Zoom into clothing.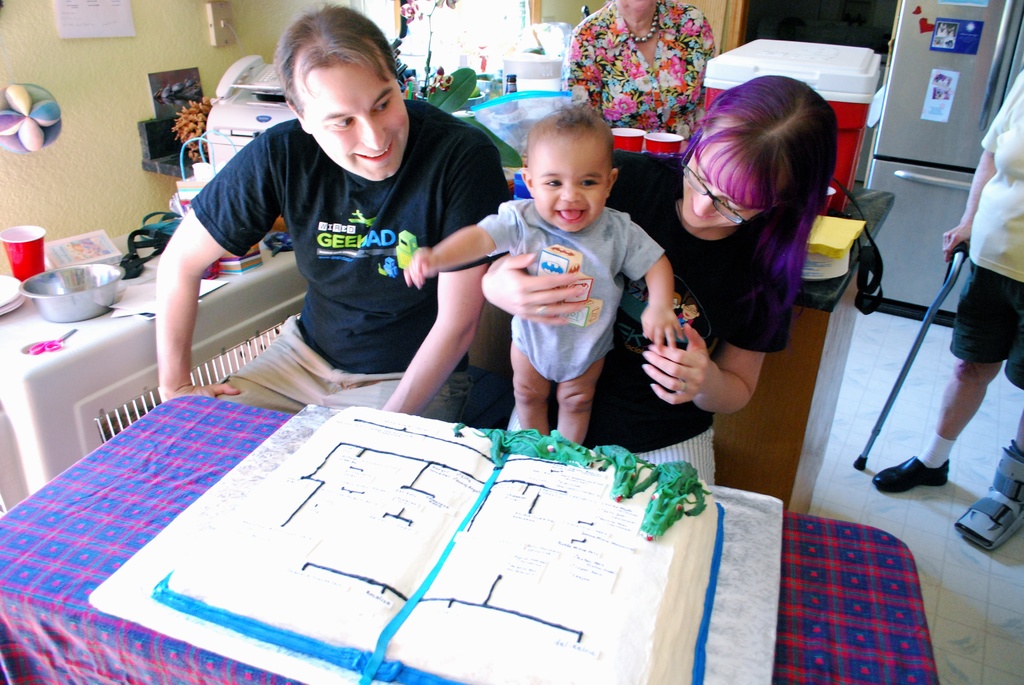
Zoom target: detection(457, 145, 790, 494).
